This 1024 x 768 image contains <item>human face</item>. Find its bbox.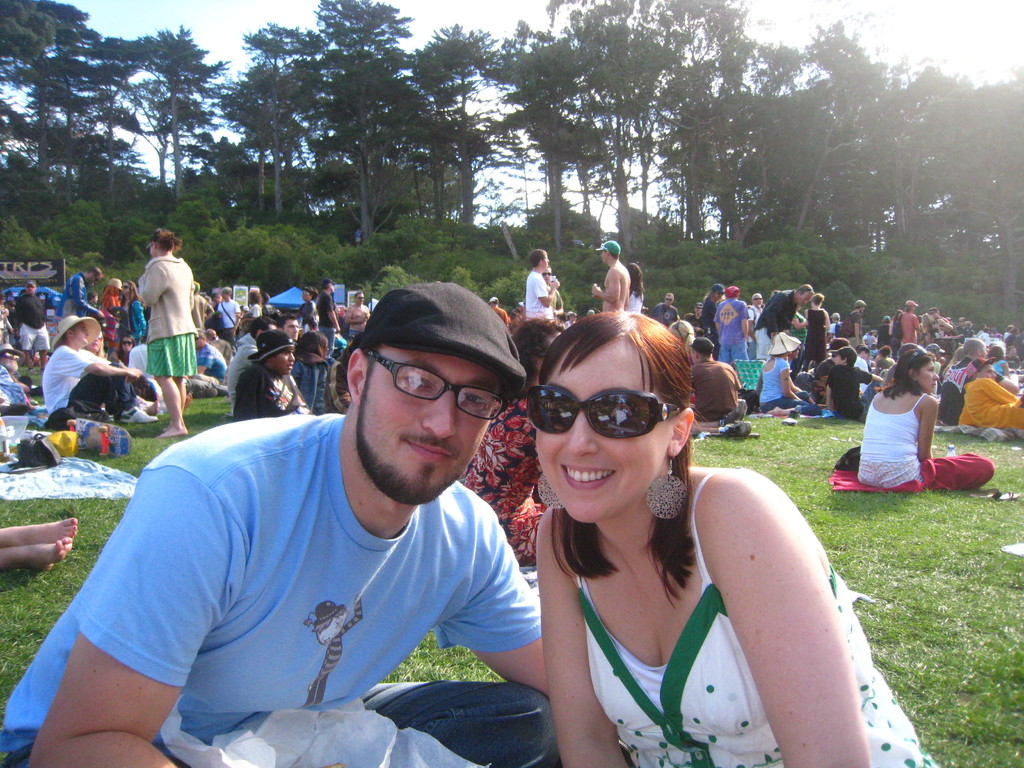
(x1=361, y1=347, x2=501, y2=495).
